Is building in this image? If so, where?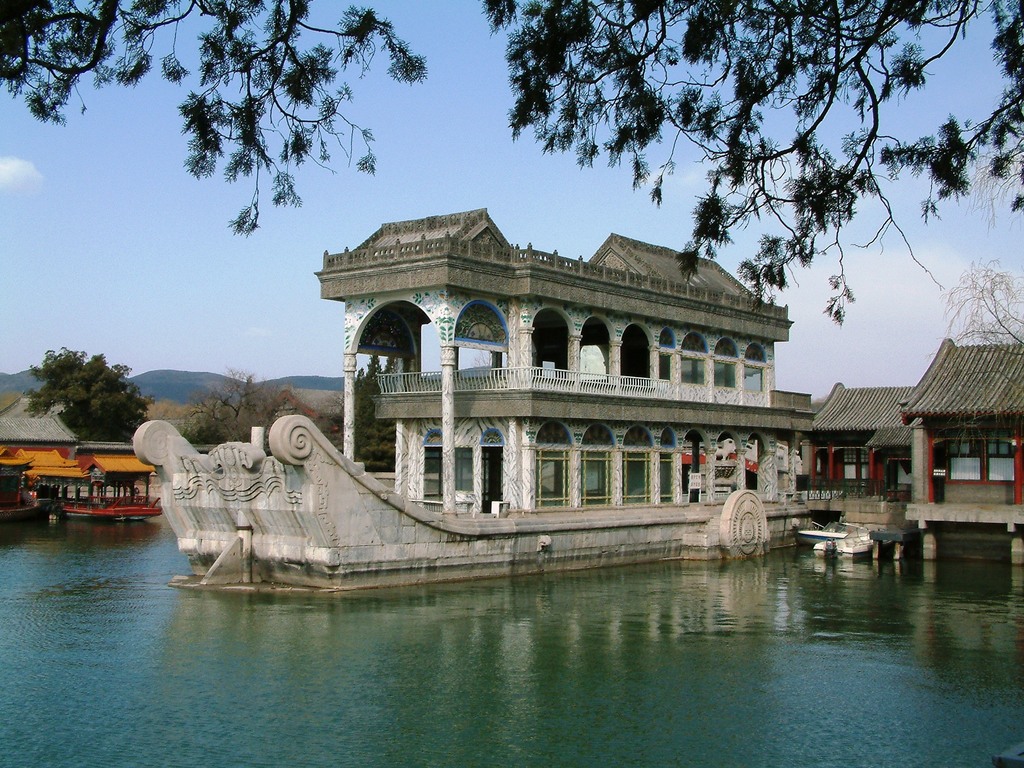
Yes, at box=[816, 338, 1023, 525].
